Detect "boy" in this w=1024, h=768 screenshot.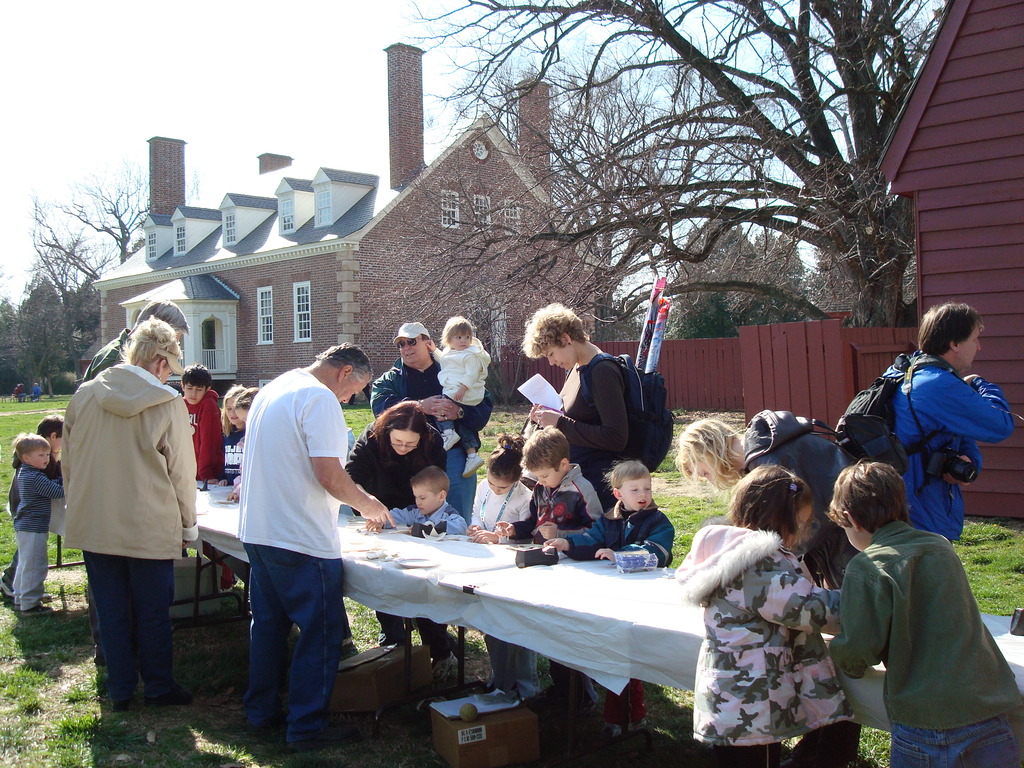
Detection: select_region(365, 463, 472, 675).
